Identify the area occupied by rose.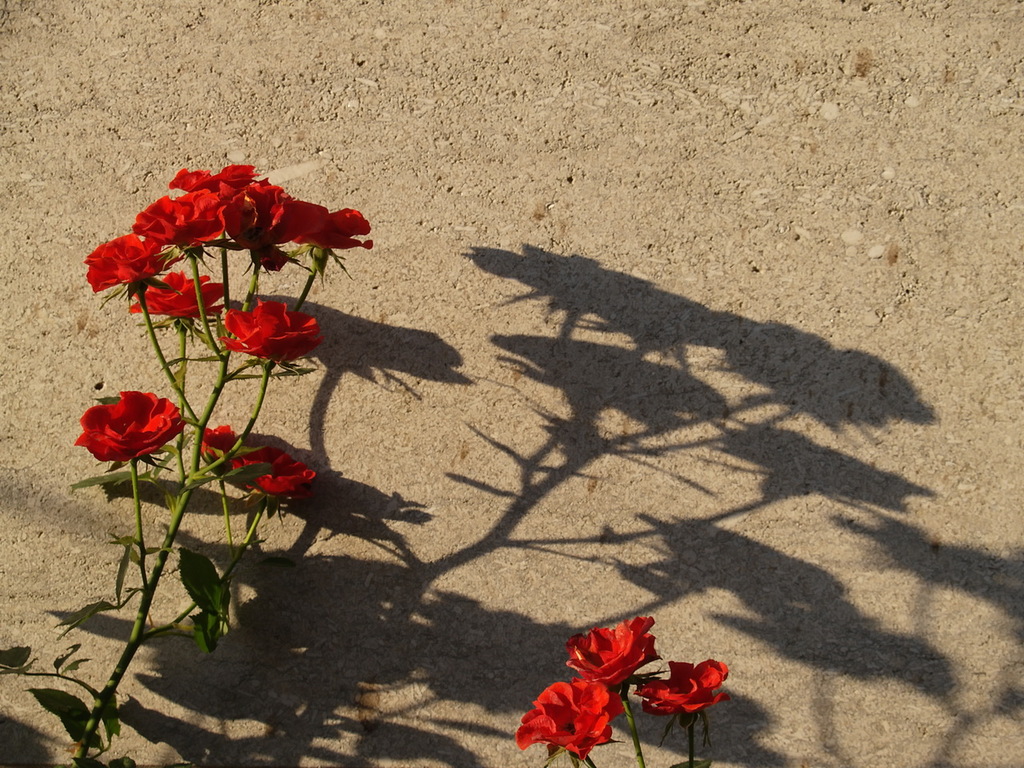
Area: 562,614,662,686.
